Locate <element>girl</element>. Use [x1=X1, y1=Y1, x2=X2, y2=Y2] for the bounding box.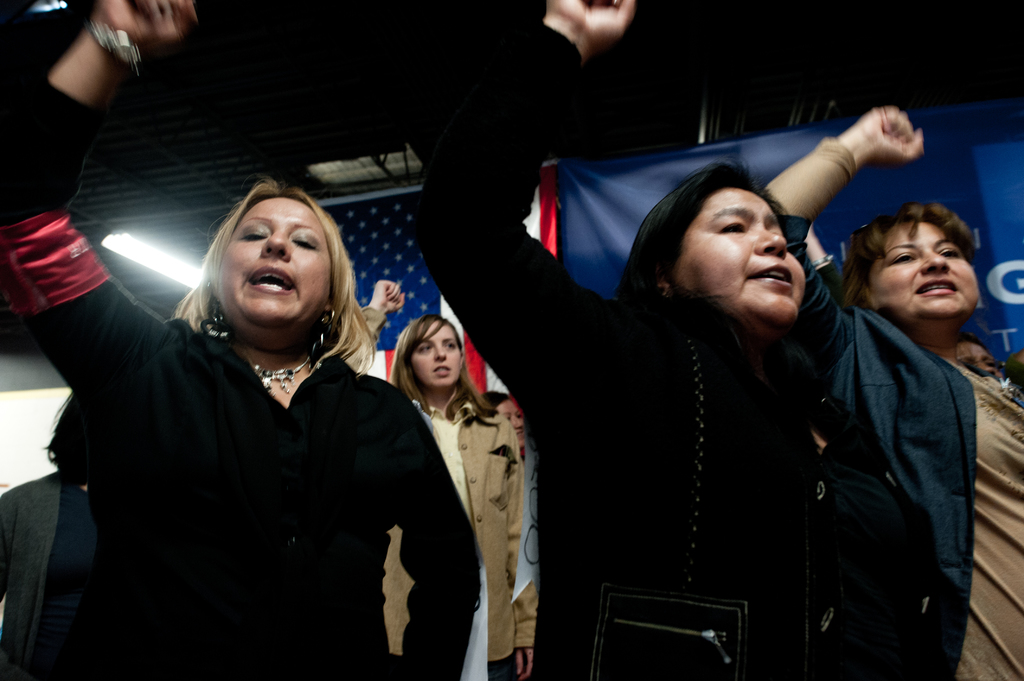
[x1=335, y1=276, x2=540, y2=680].
